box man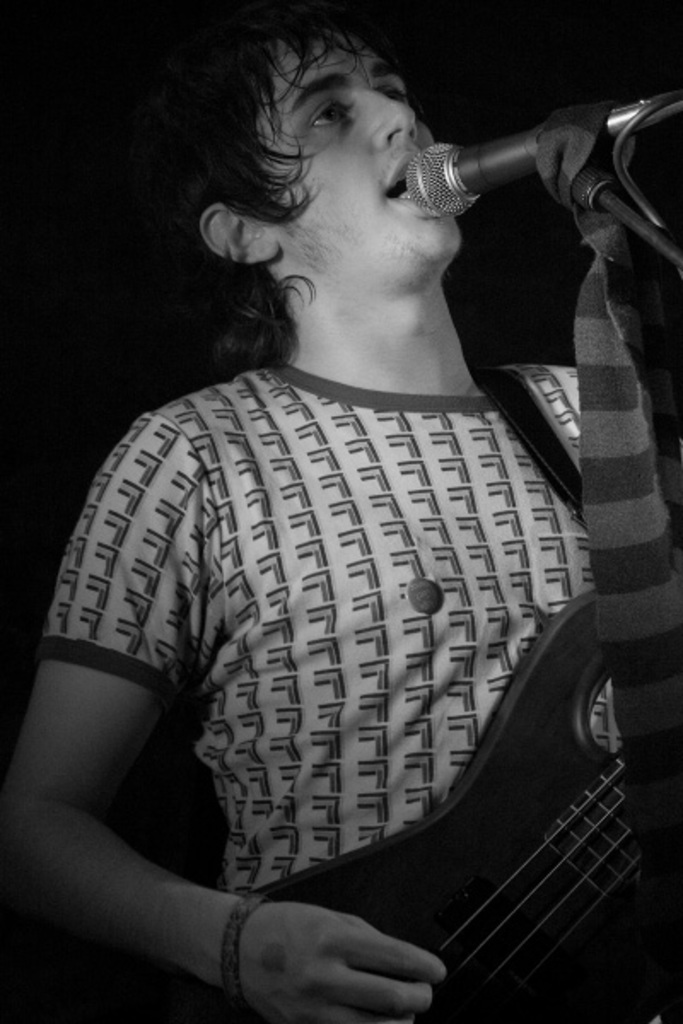
crop(26, 17, 671, 992)
